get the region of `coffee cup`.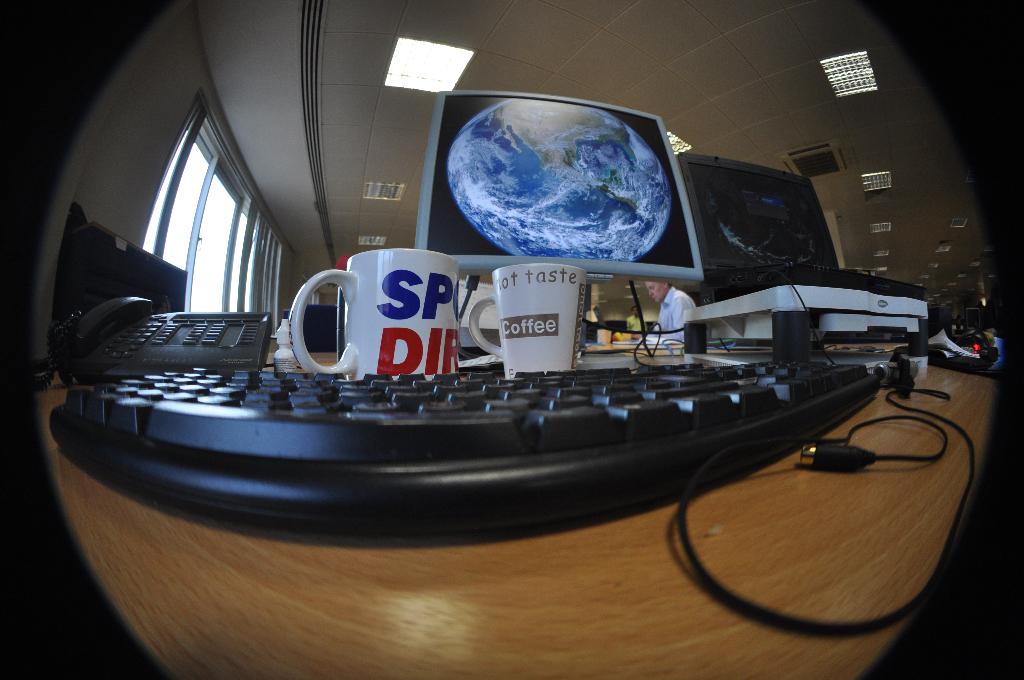
left=285, top=245, right=460, bottom=382.
